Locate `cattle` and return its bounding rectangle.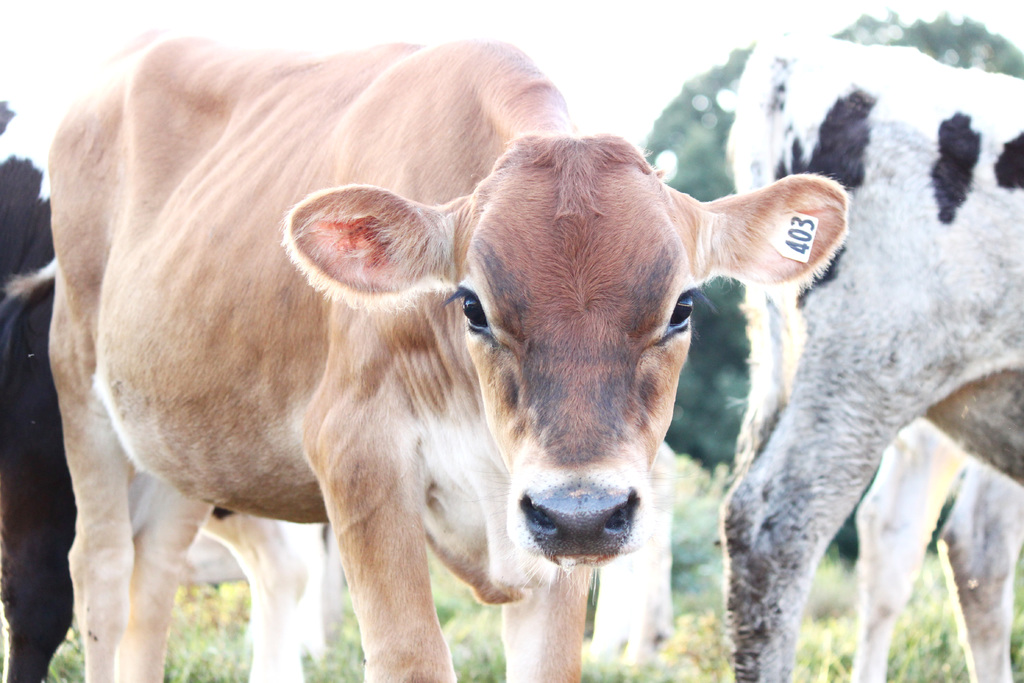
0 30 892 682.
